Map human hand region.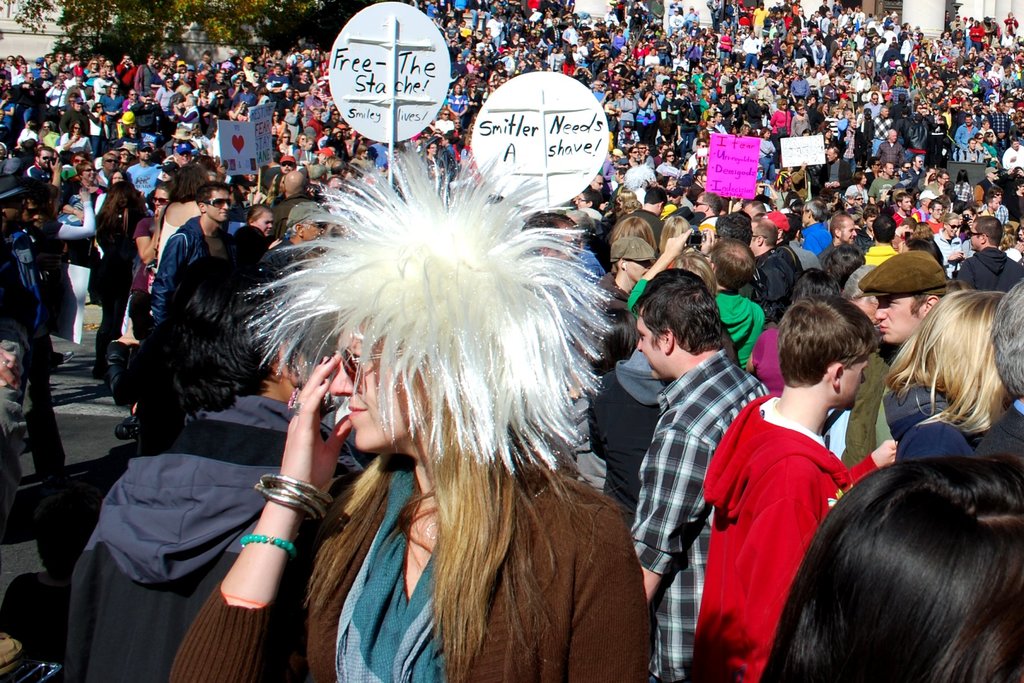
Mapped to Rect(139, 94, 146, 103).
